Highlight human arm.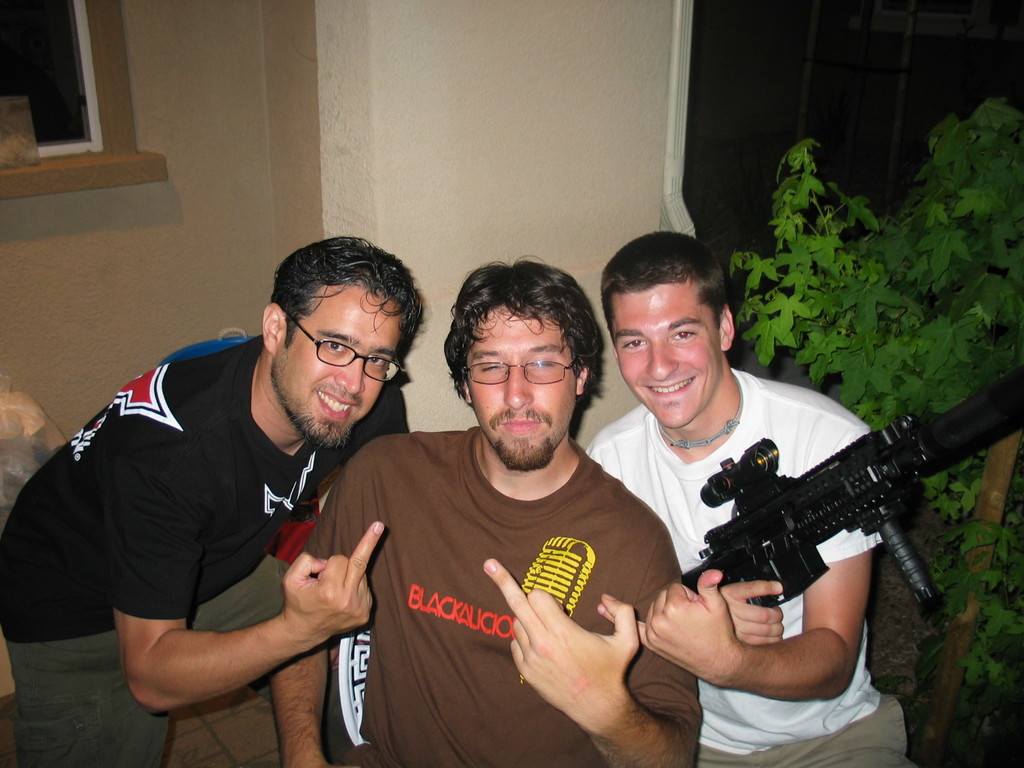
Highlighted region: left=481, top=527, right=705, bottom=767.
